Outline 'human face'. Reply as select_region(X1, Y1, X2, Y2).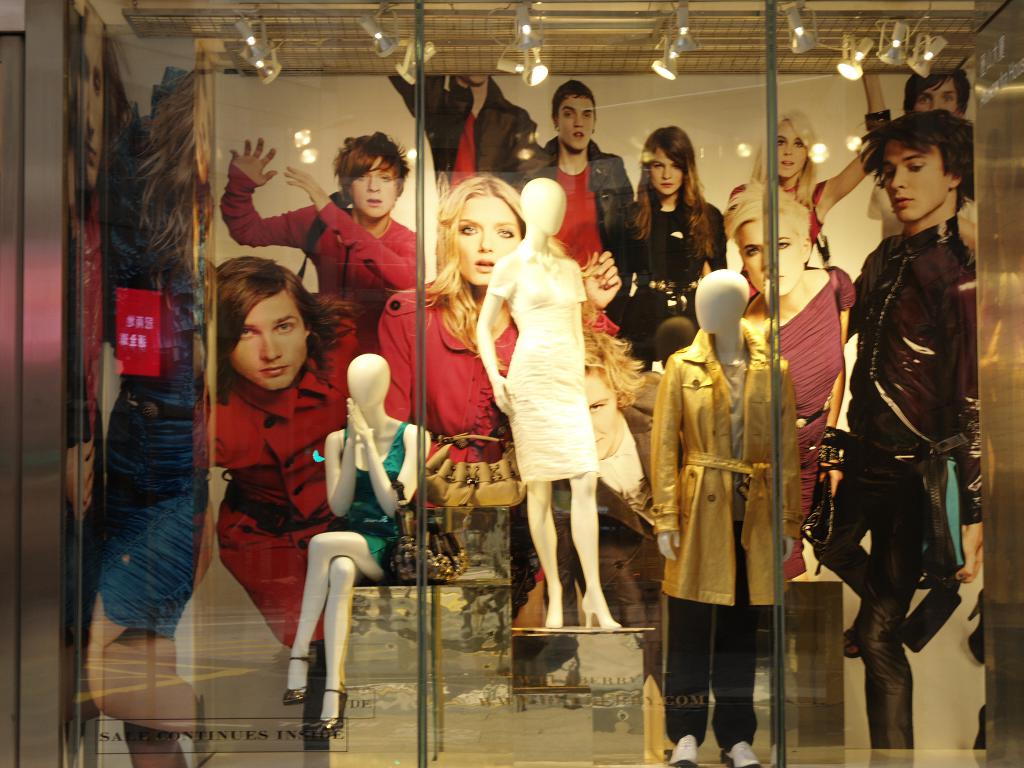
select_region(557, 94, 593, 151).
